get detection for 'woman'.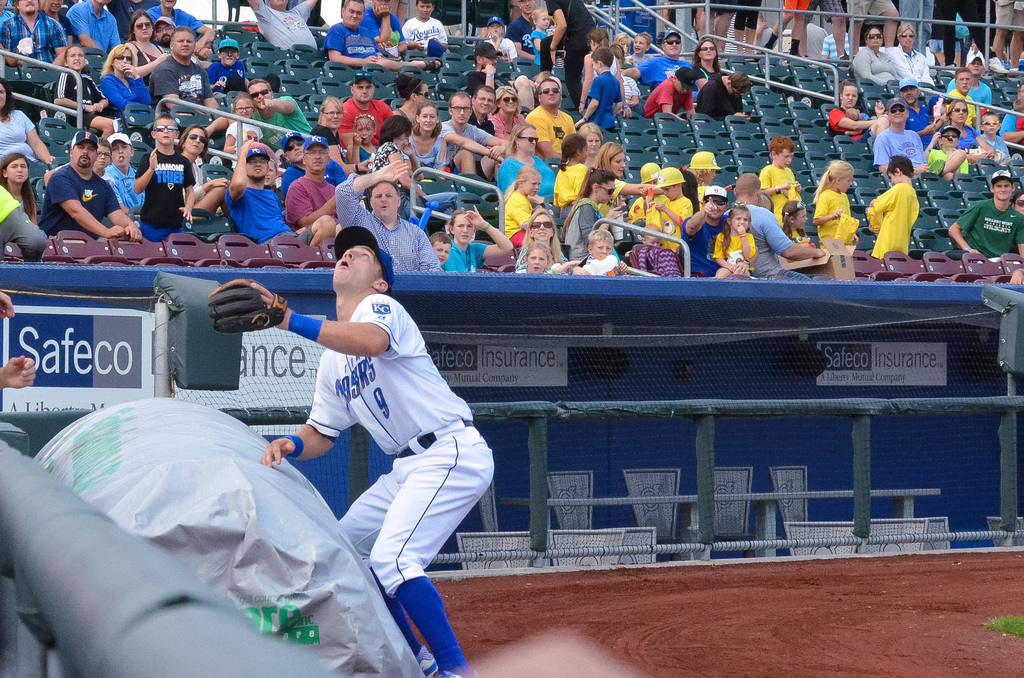
Detection: bbox(849, 26, 899, 91).
